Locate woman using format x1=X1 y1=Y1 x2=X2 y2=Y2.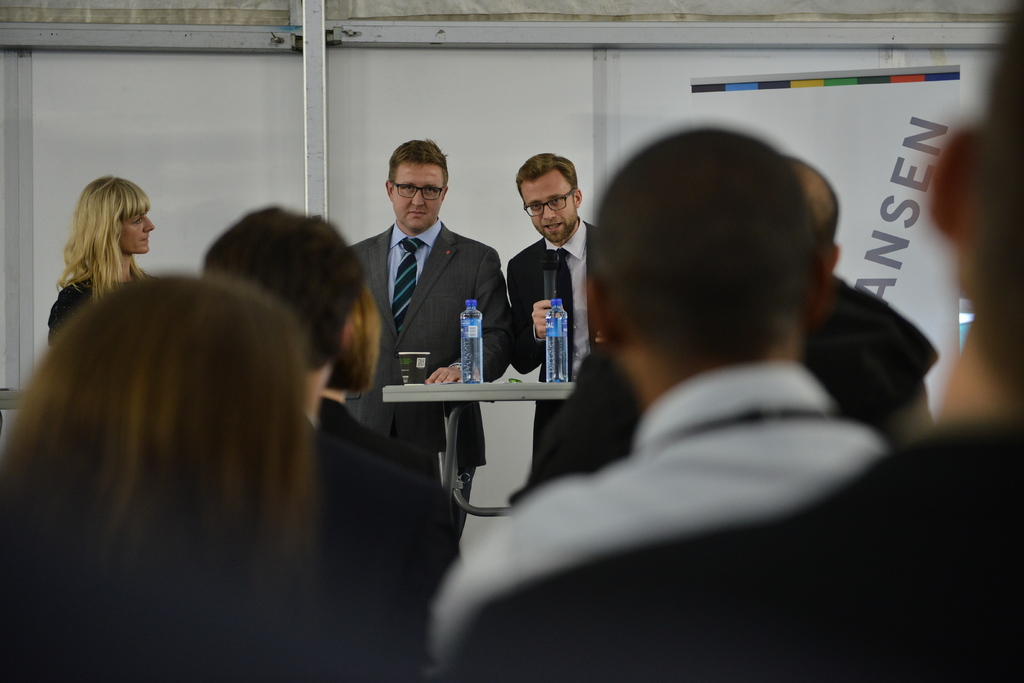
x1=47 y1=171 x2=154 y2=354.
